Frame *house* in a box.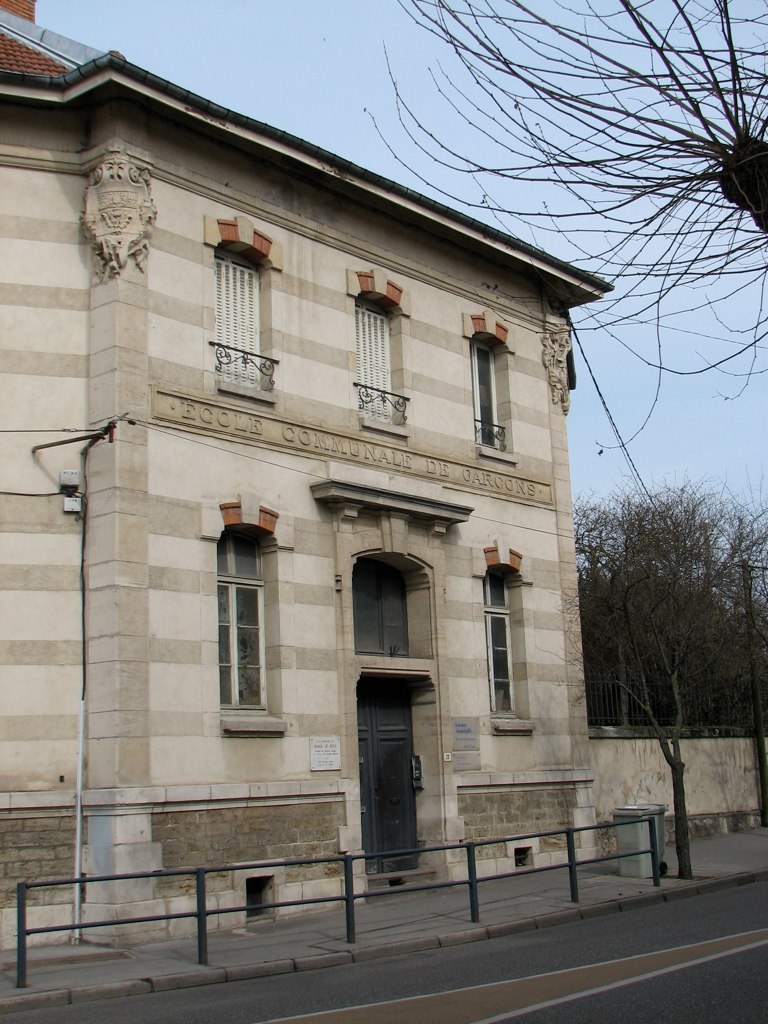
bbox=(0, 0, 601, 927).
